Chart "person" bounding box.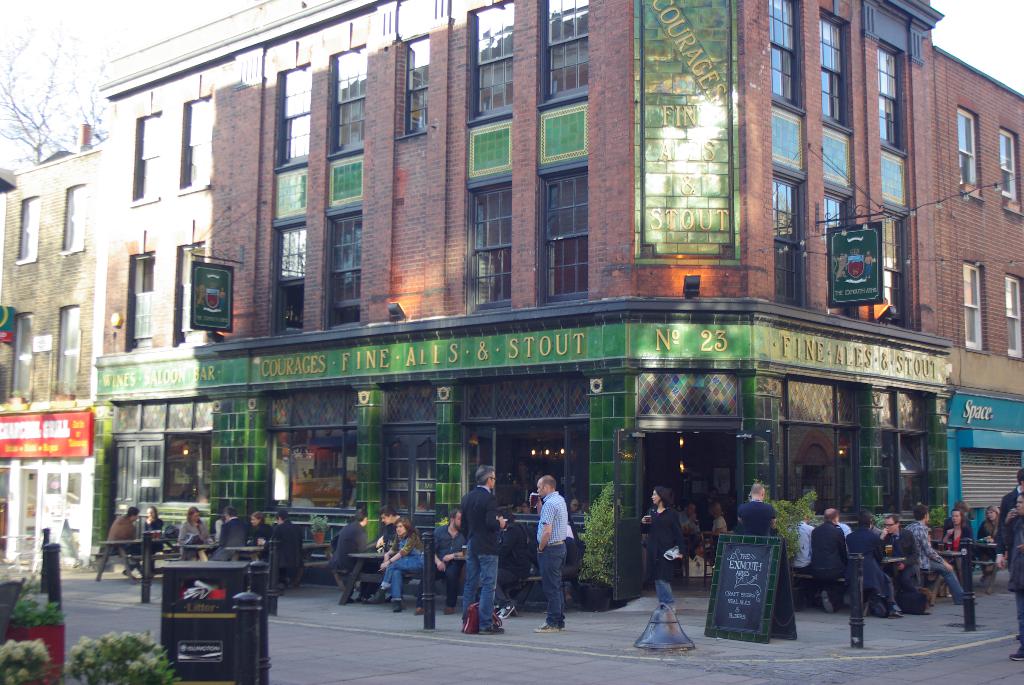
Charted: (904,503,974,609).
